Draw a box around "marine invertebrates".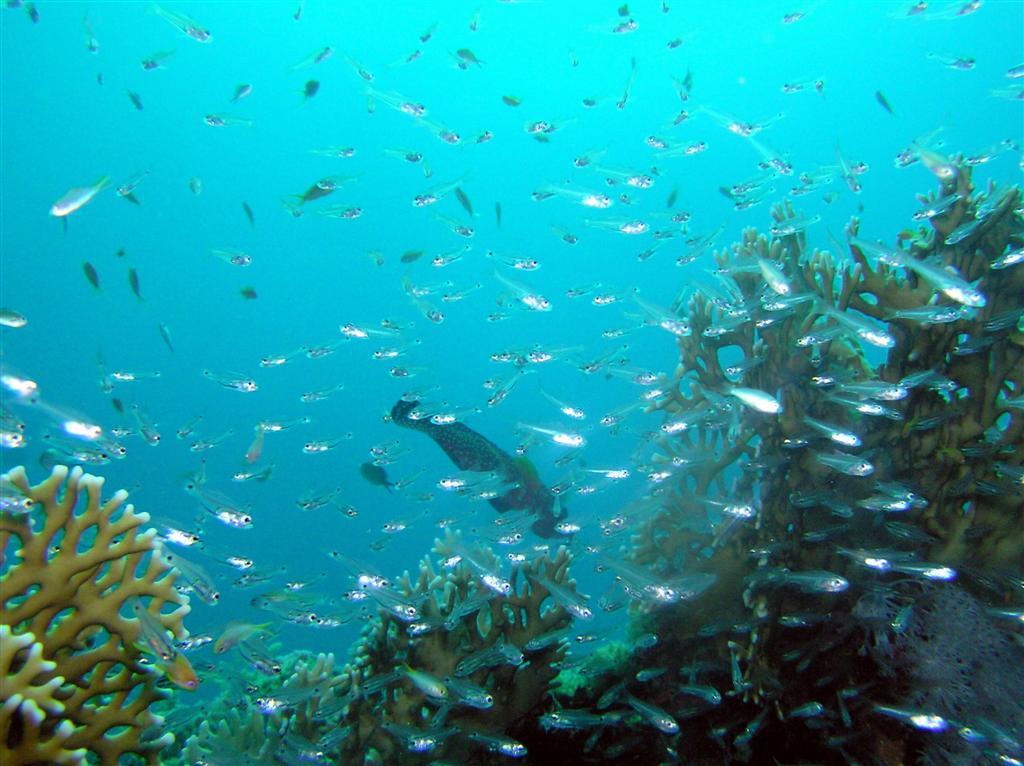
x1=231 y1=458 x2=278 y2=482.
